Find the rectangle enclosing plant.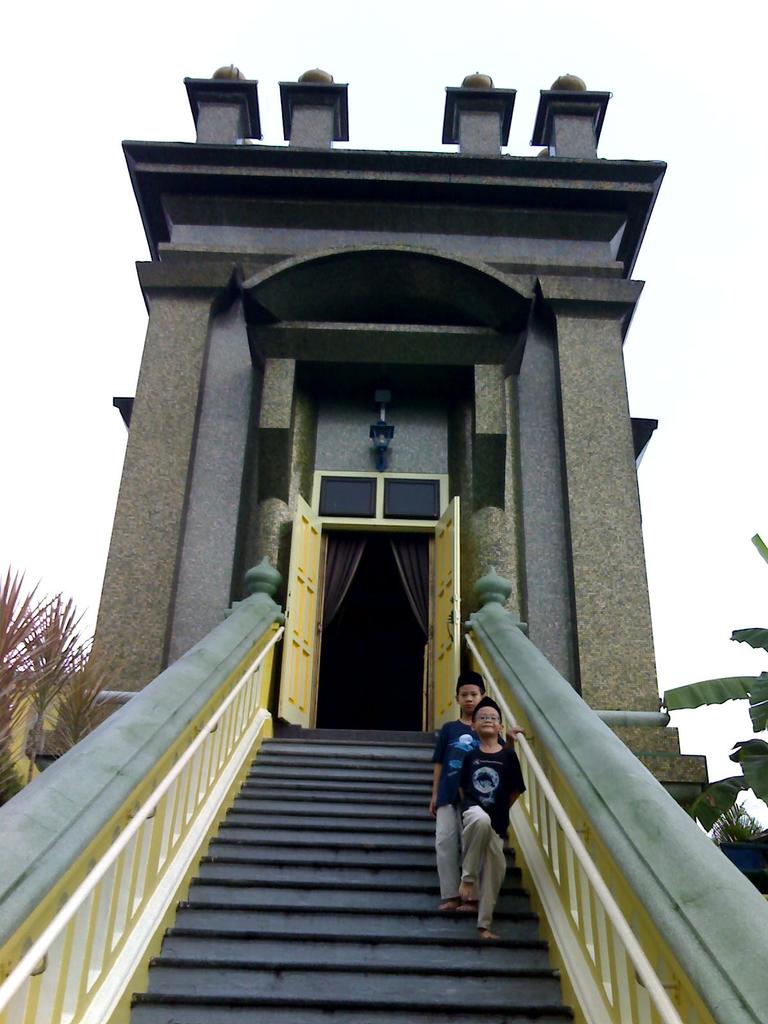
[x1=712, y1=803, x2=767, y2=848].
